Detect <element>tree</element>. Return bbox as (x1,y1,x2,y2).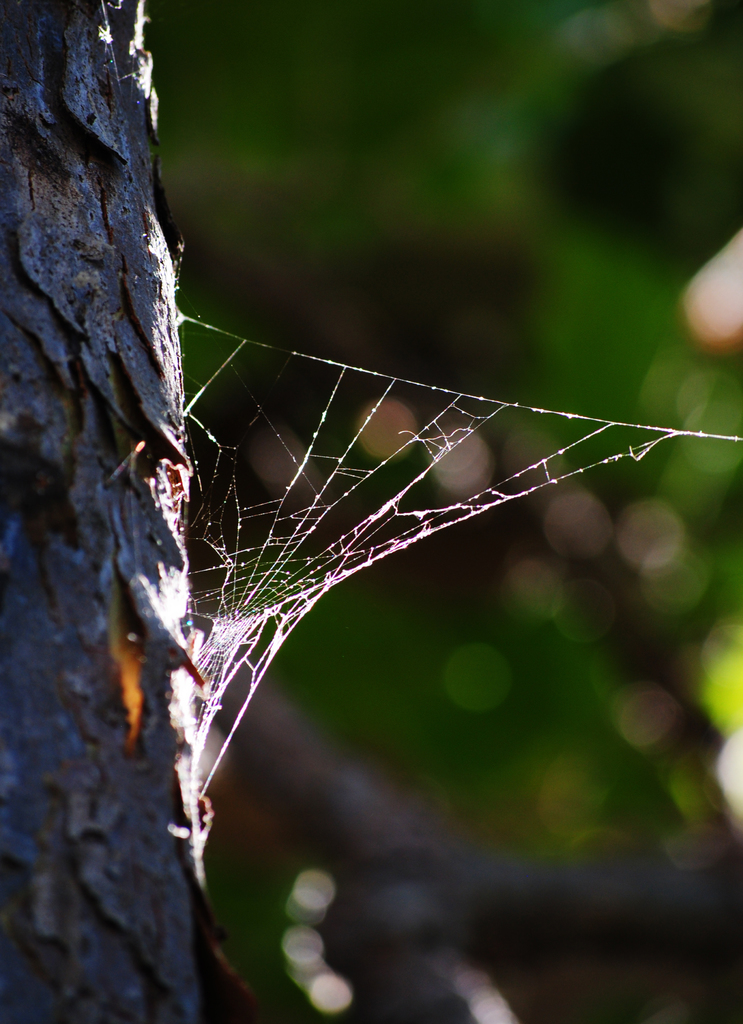
(0,0,234,1023).
